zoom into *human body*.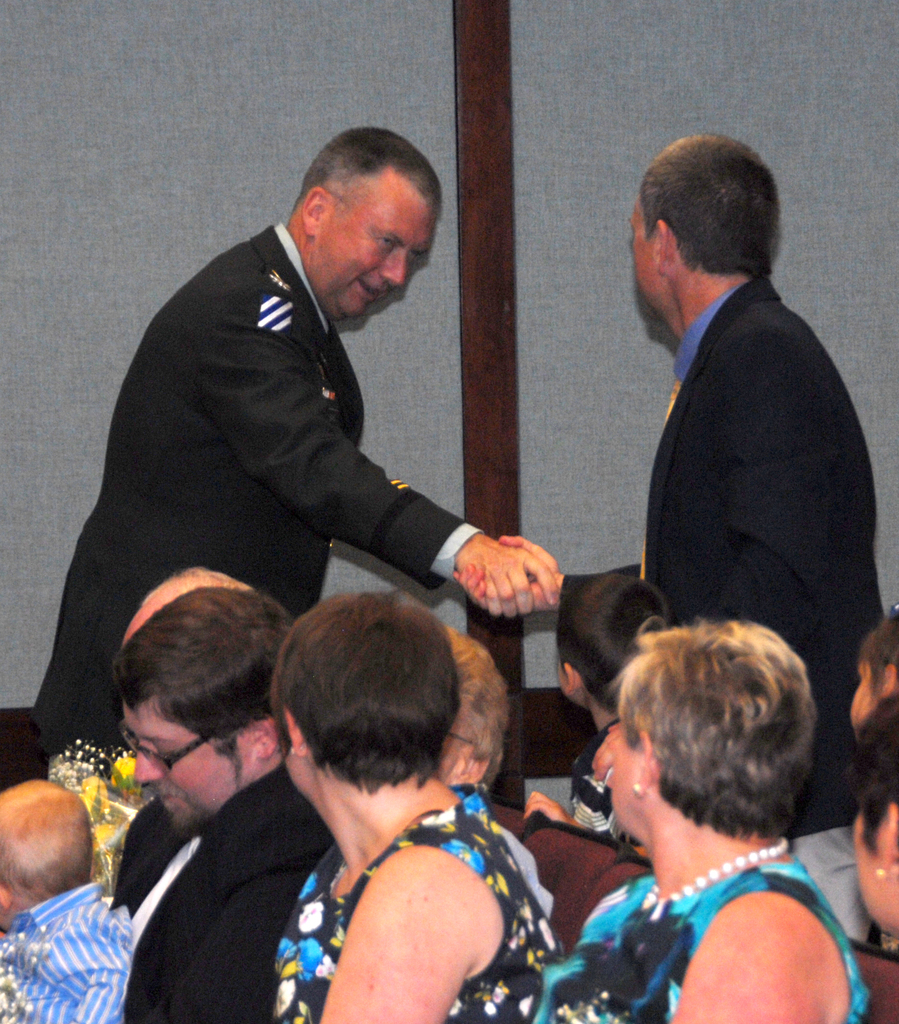
Zoom target: 33, 214, 555, 764.
